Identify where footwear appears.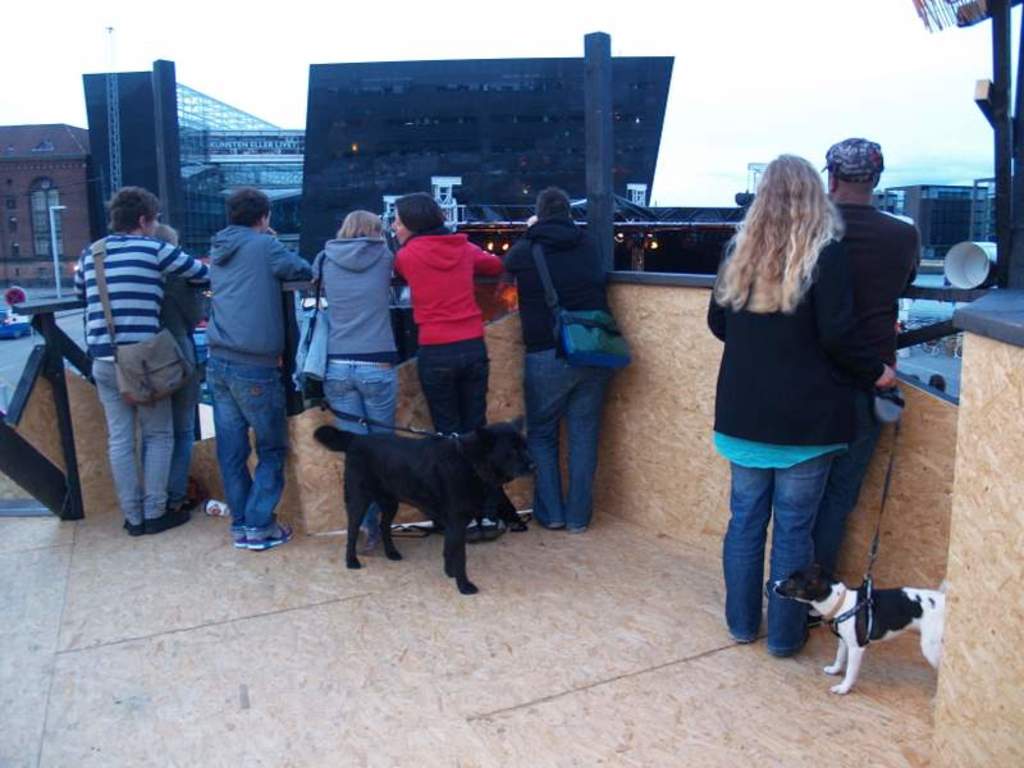
Appears at rect(358, 512, 378, 552).
